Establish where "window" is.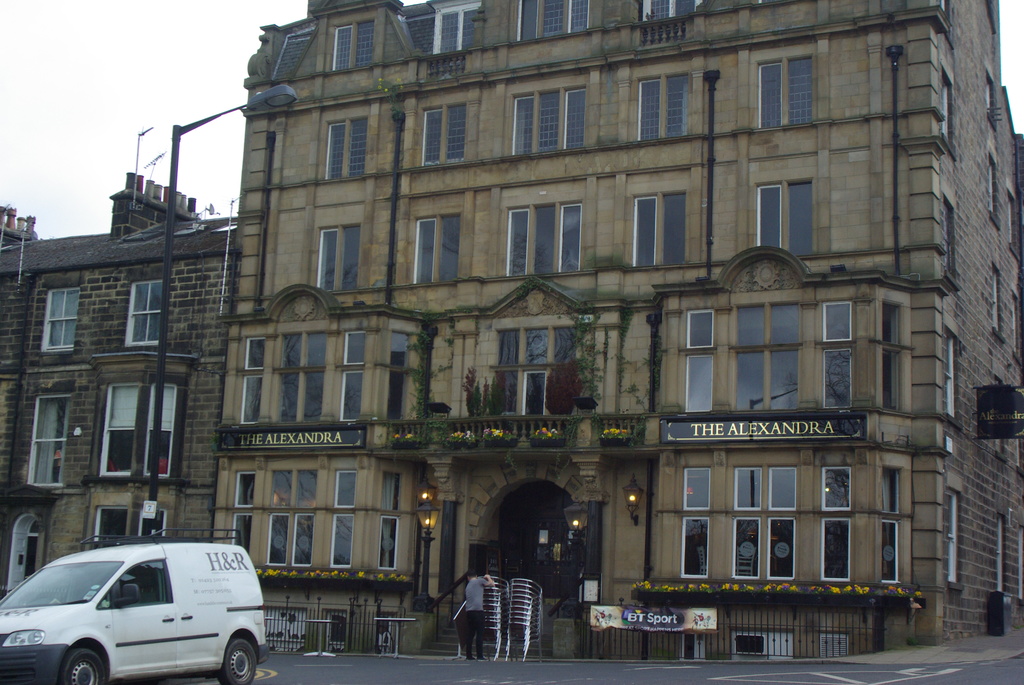
Established at pyautogui.locateOnScreen(942, 70, 950, 141).
